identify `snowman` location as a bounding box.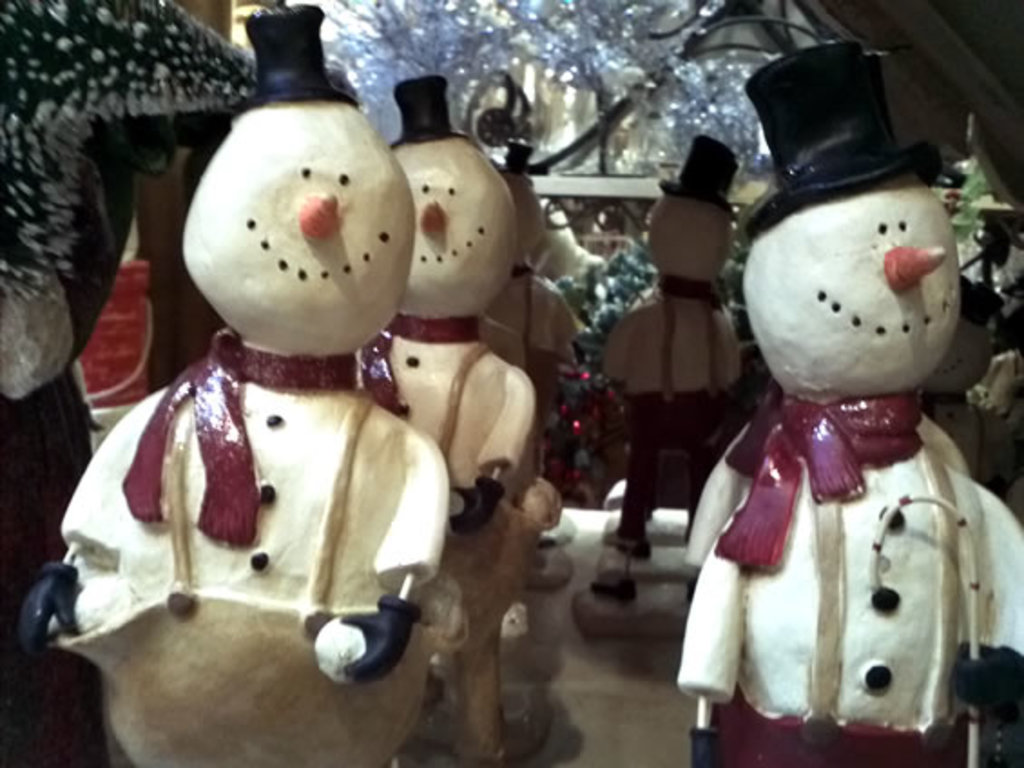
[9,11,455,766].
